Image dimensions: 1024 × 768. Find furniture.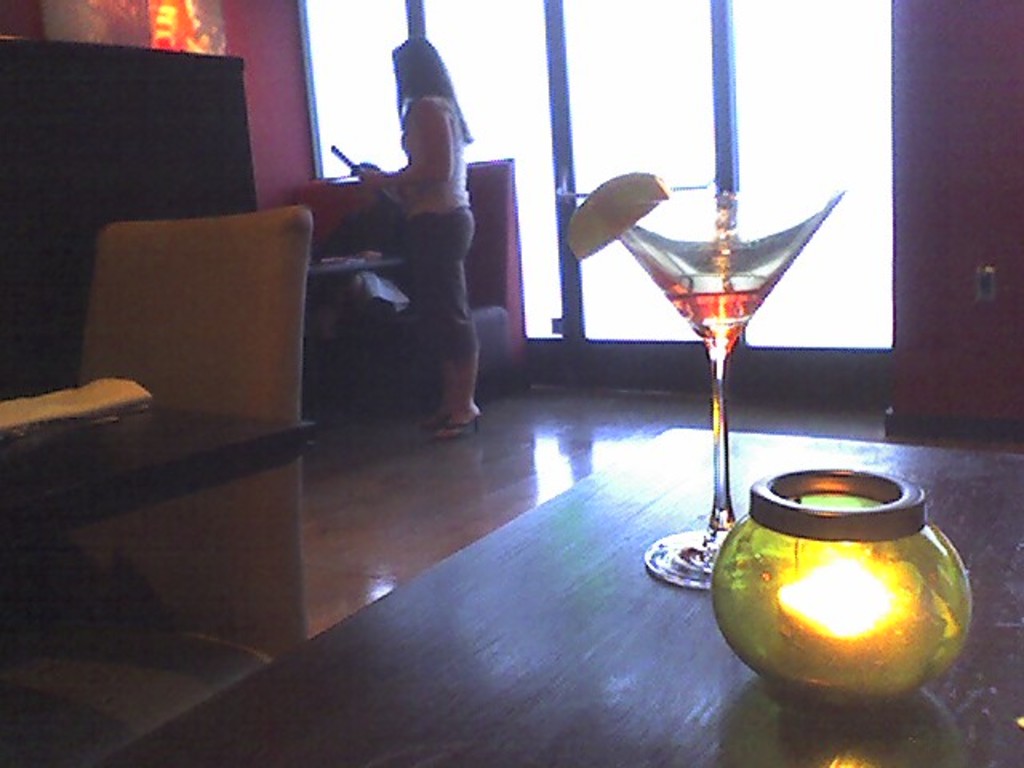
crop(307, 250, 402, 427).
